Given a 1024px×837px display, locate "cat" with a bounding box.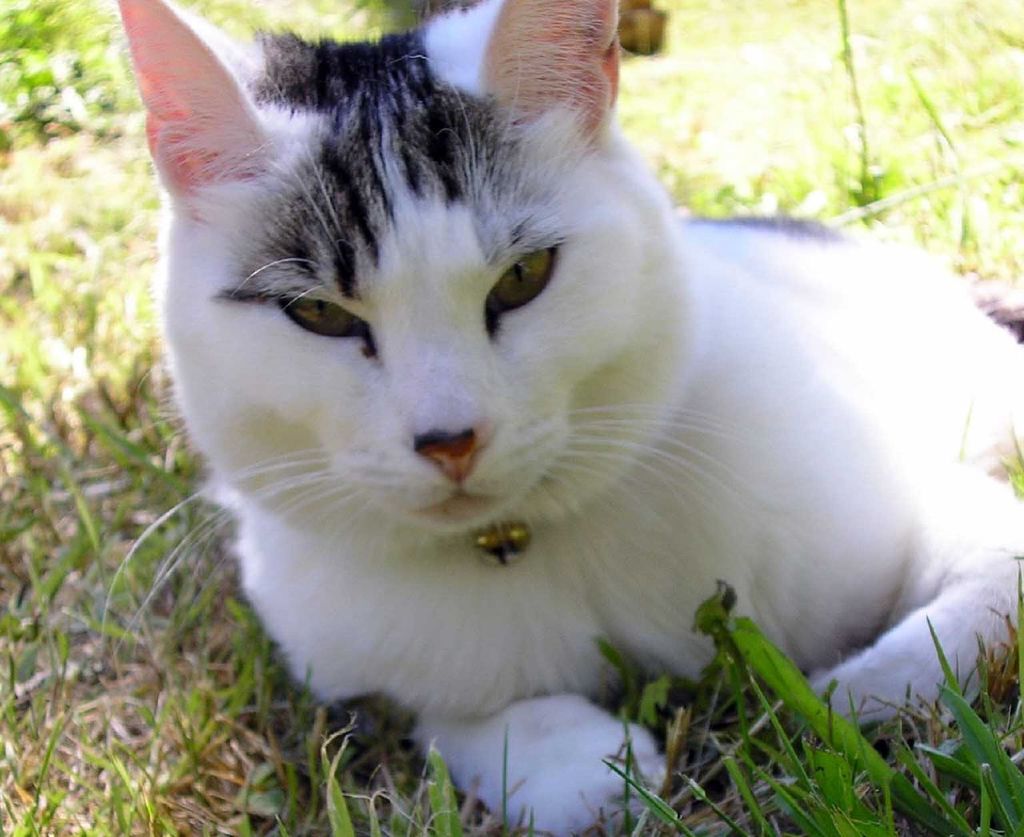
Located: BBox(114, 4, 1022, 832).
